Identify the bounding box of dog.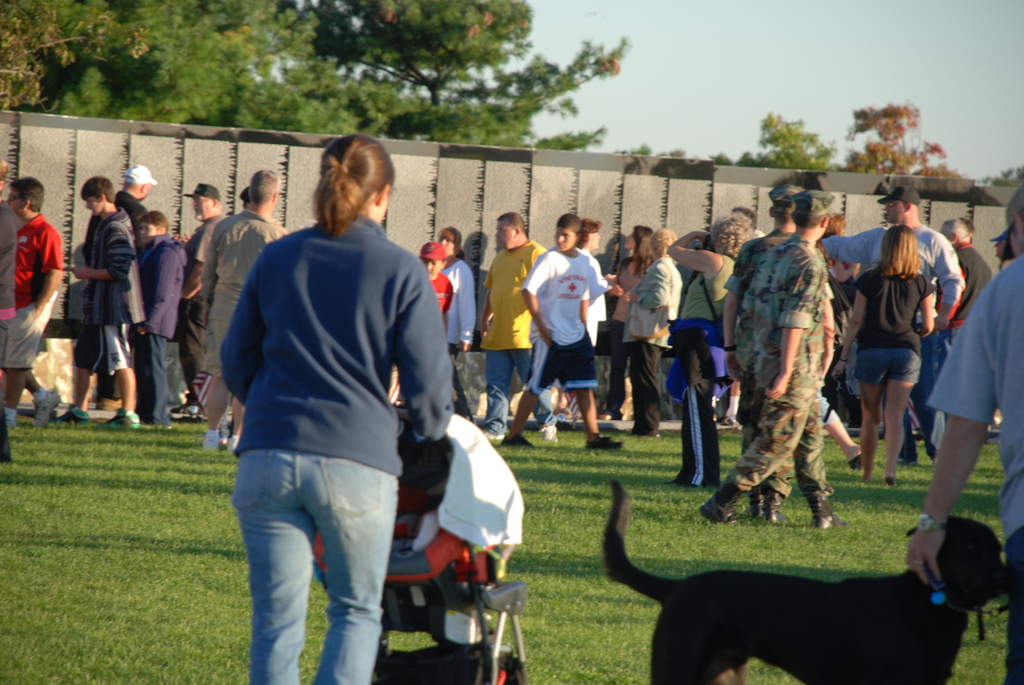
599:482:1016:683.
